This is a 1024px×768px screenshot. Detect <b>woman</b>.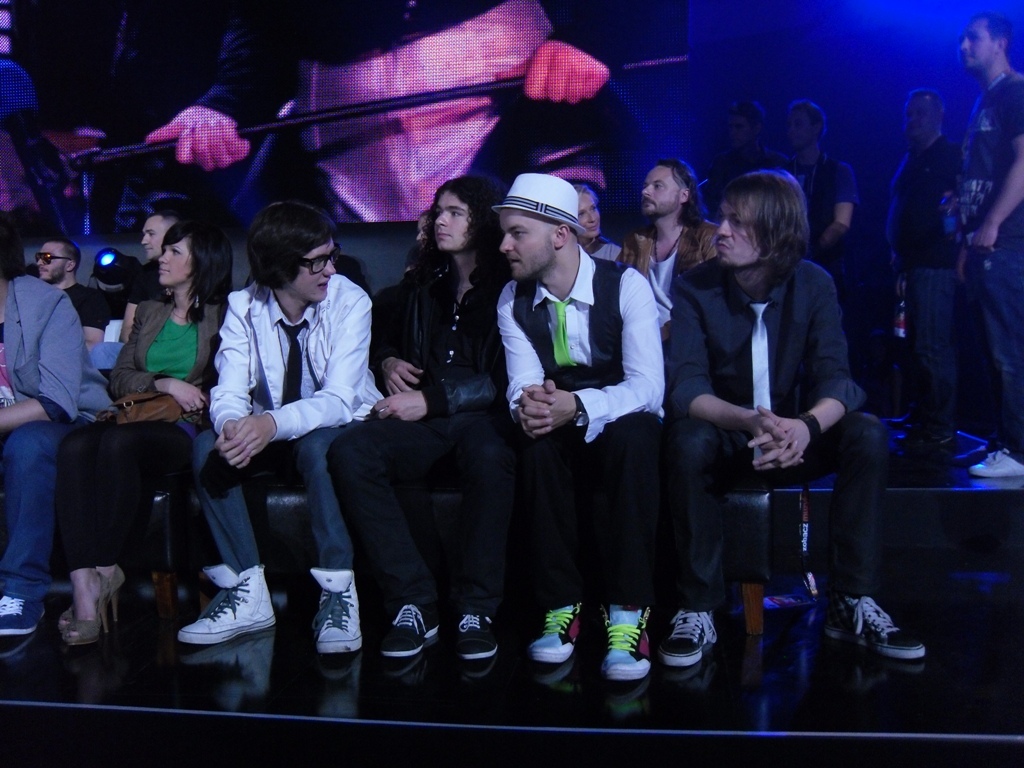
(571,181,627,262).
